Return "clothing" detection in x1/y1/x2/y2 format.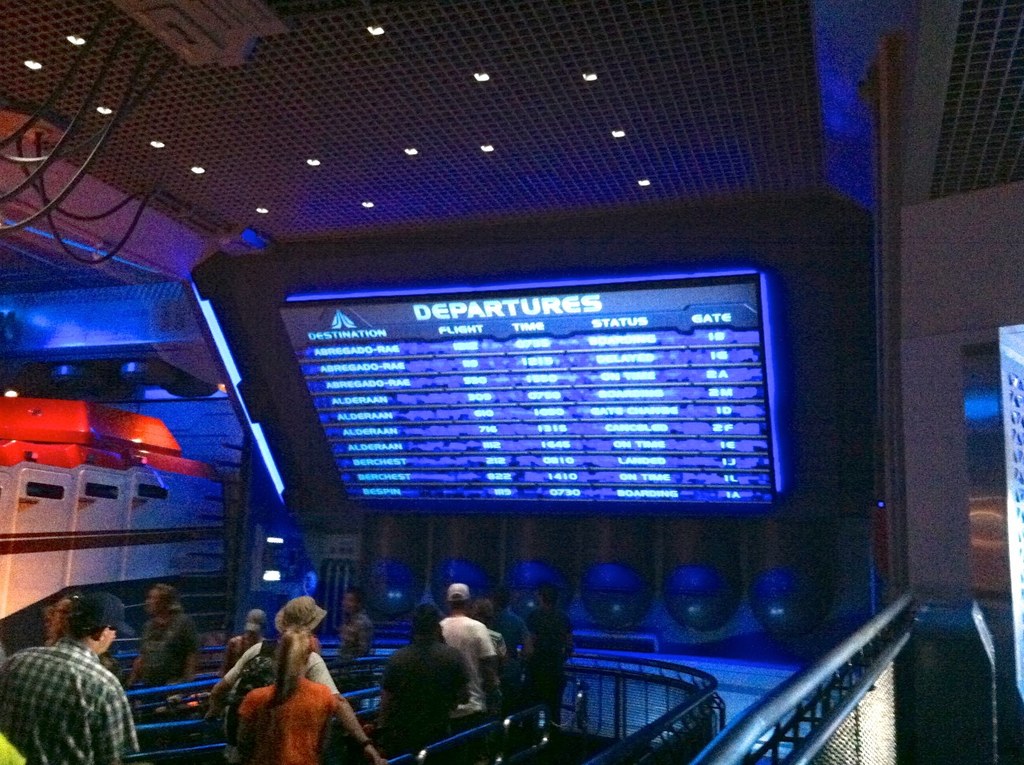
134/601/207/703.
